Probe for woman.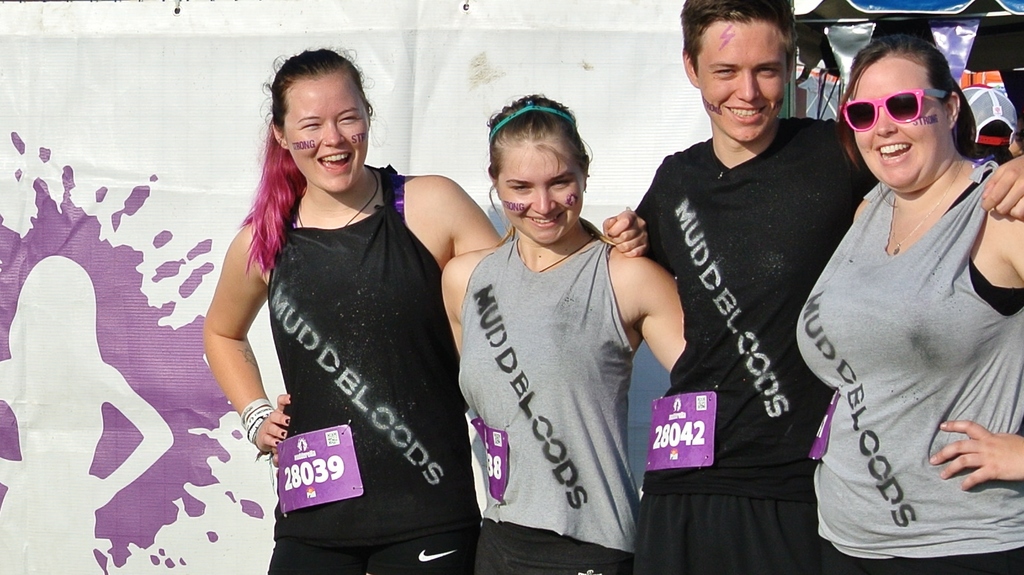
Probe result: locate(0, 253, 177, 574).
